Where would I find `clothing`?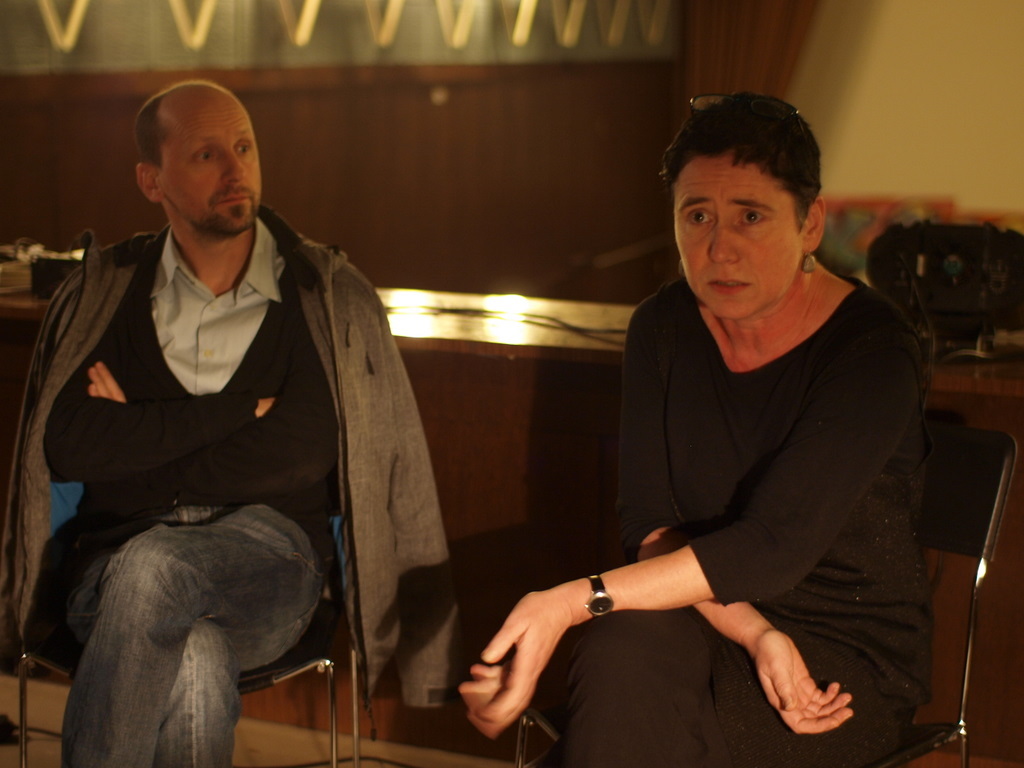
At locate(3, 208, 461, 767).
